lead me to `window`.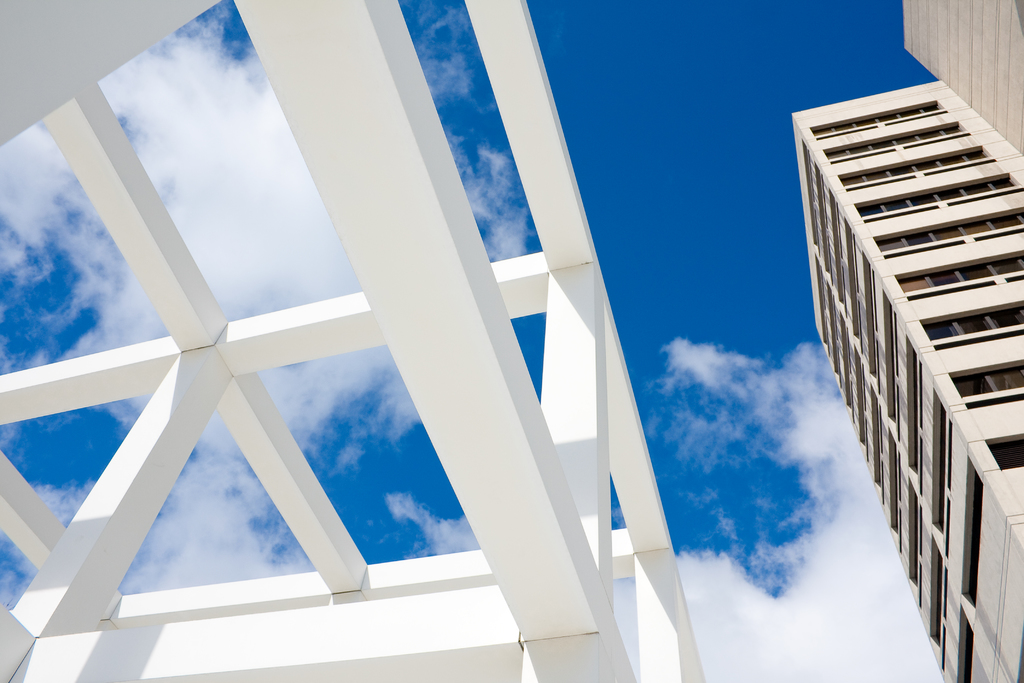
Lead to rect(995, 213, 1020, 239).
